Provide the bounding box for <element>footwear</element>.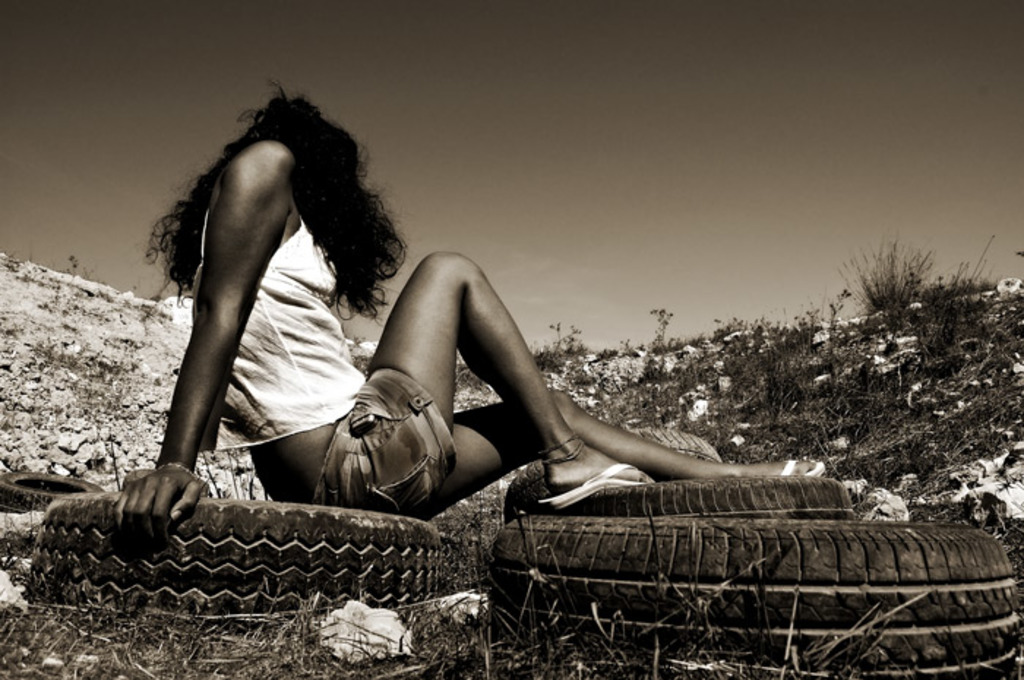
<bbox>781, 459, 827, 483</bbox>.
